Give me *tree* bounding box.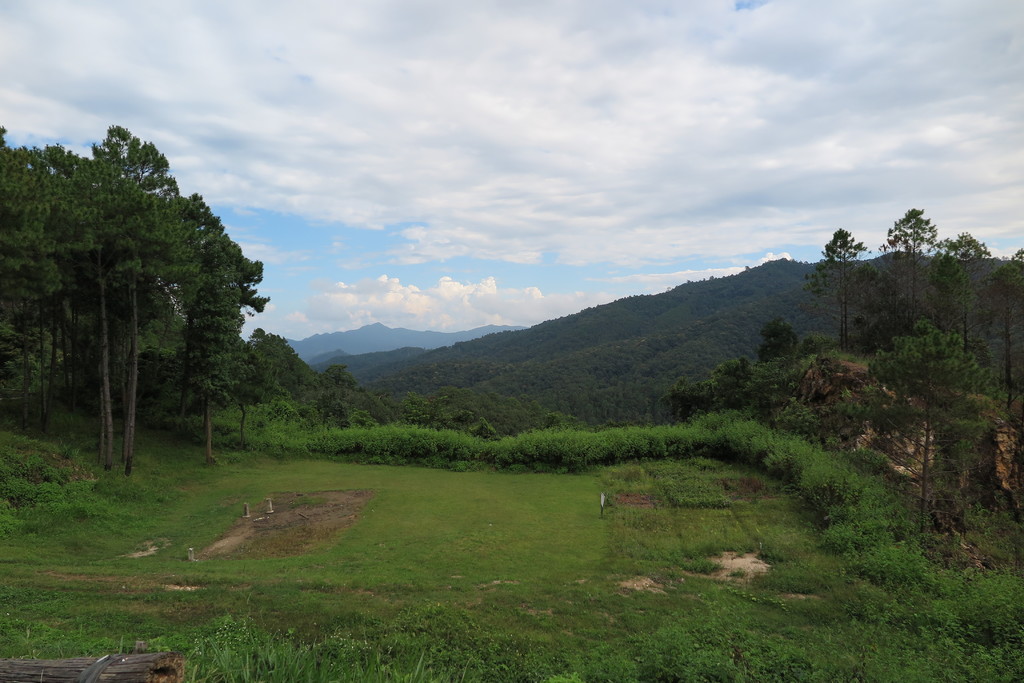
detection(0, 115, 161, 477).
